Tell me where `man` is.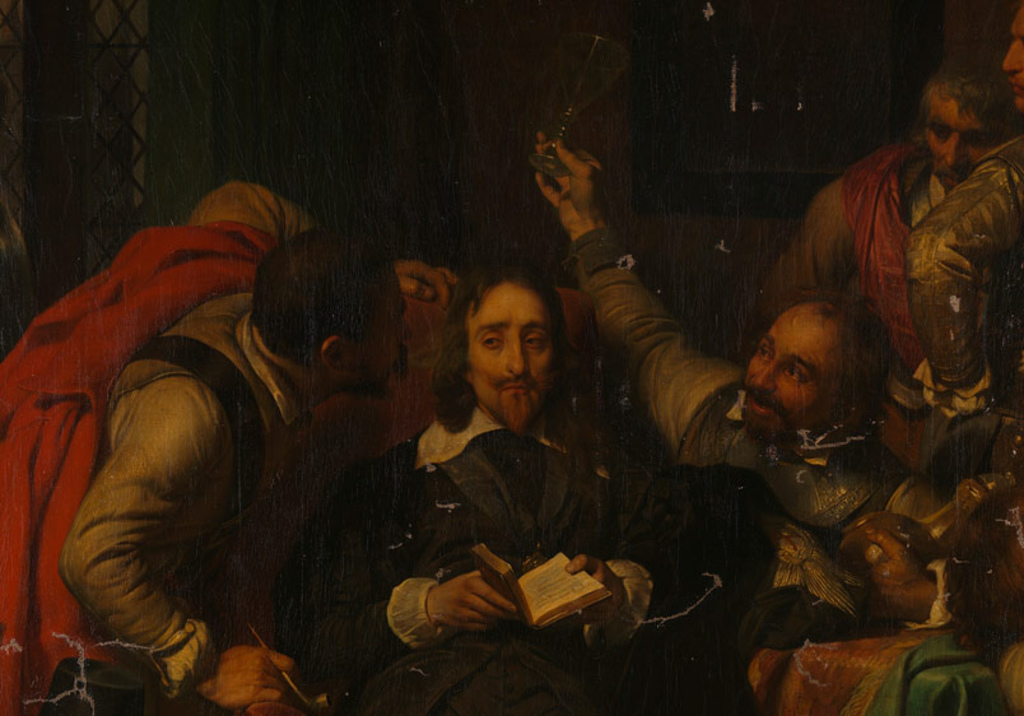
`man` is at detection(532, 127, 967, 715).
